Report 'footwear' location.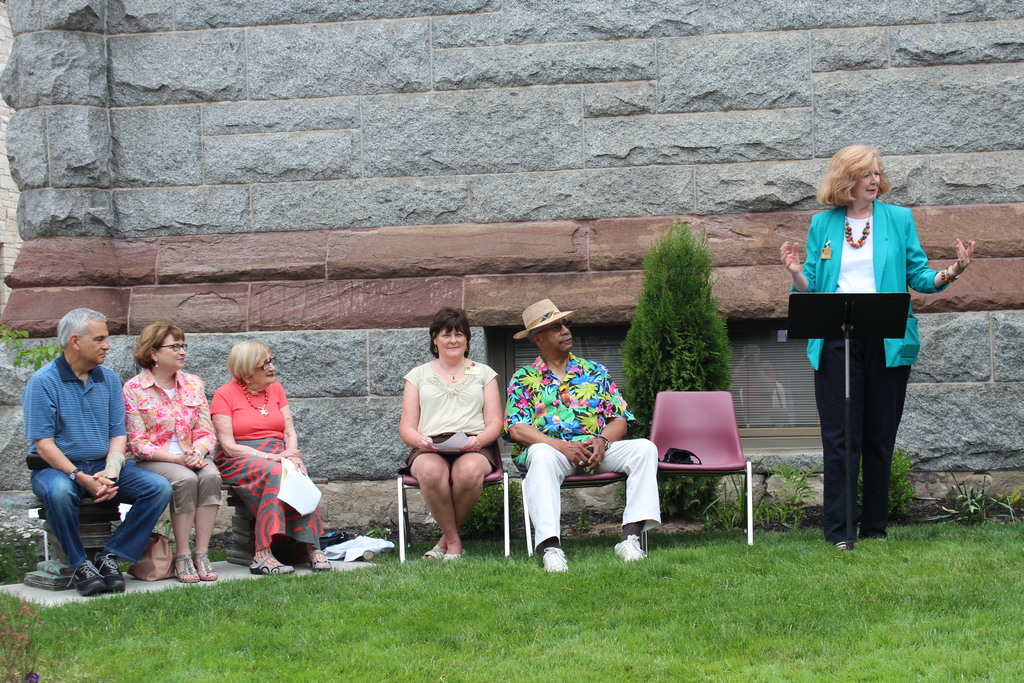
Report: l=197, t=552, r=218, b=579.
